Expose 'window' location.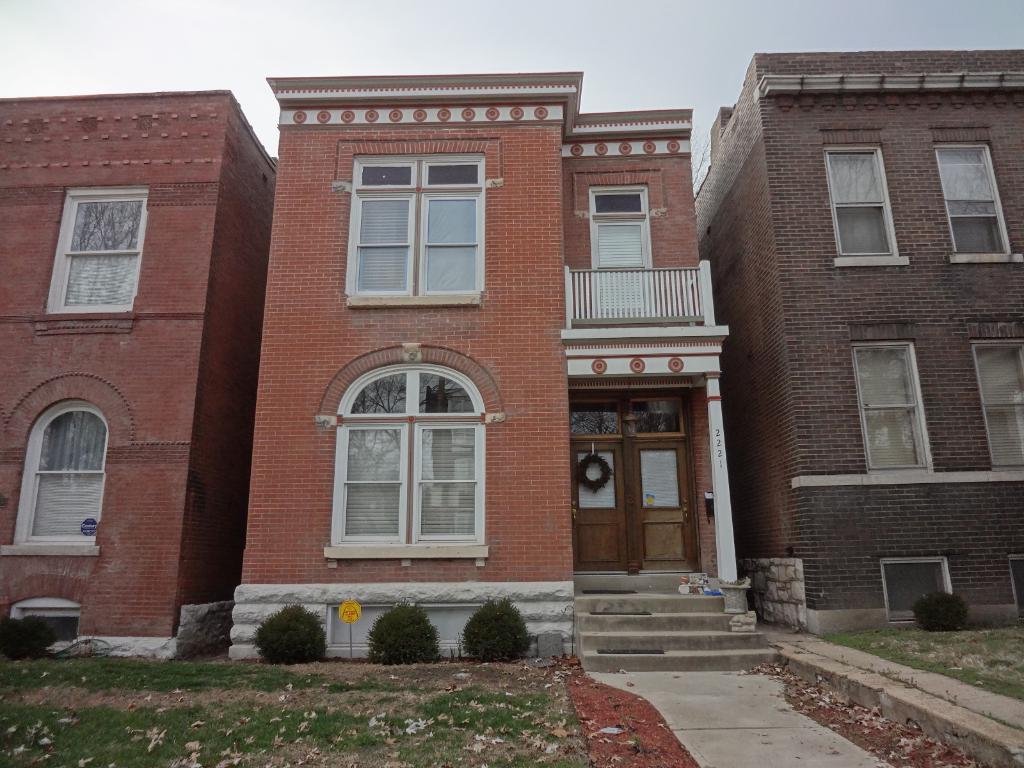
Exposed at l=934, t=145, r=1015, b=256.
